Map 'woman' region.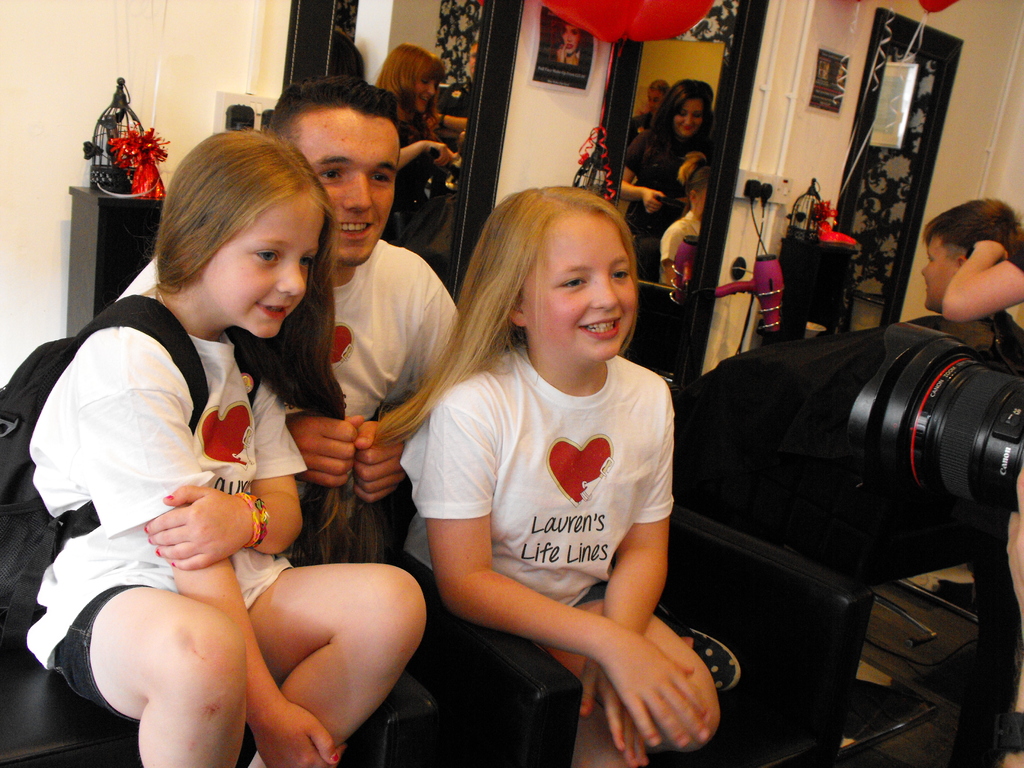
Mapped to box=[621, 77, 714, 280].
